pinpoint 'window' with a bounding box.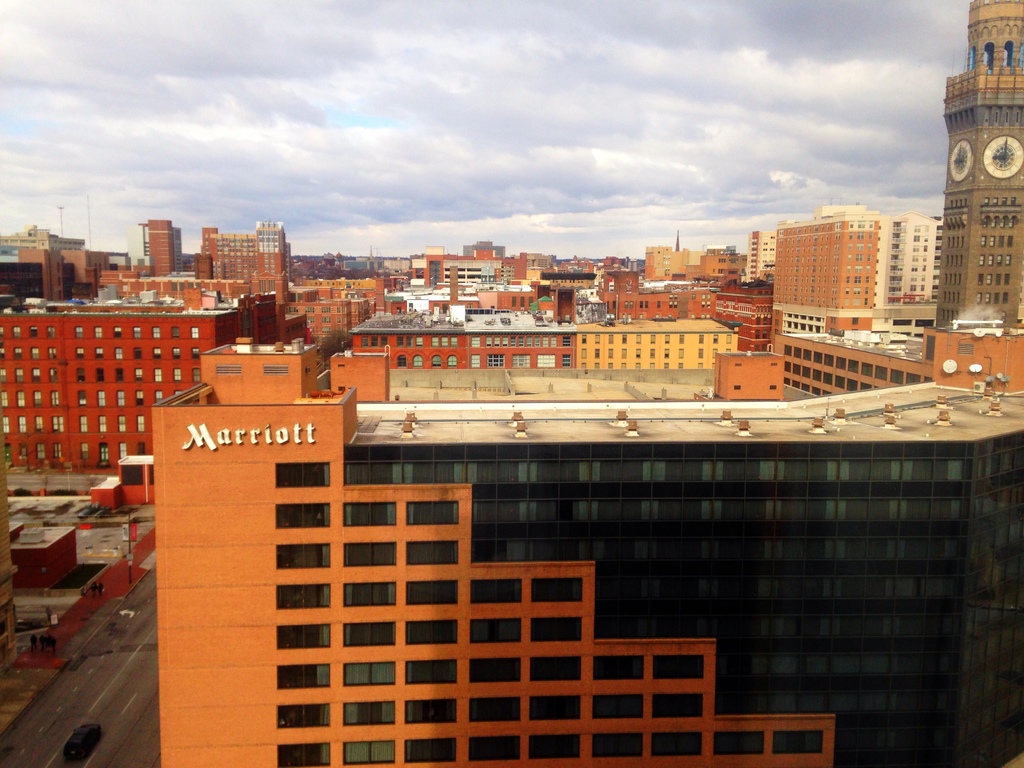
<bbox>152, 348, 160, 358</bbox>.
